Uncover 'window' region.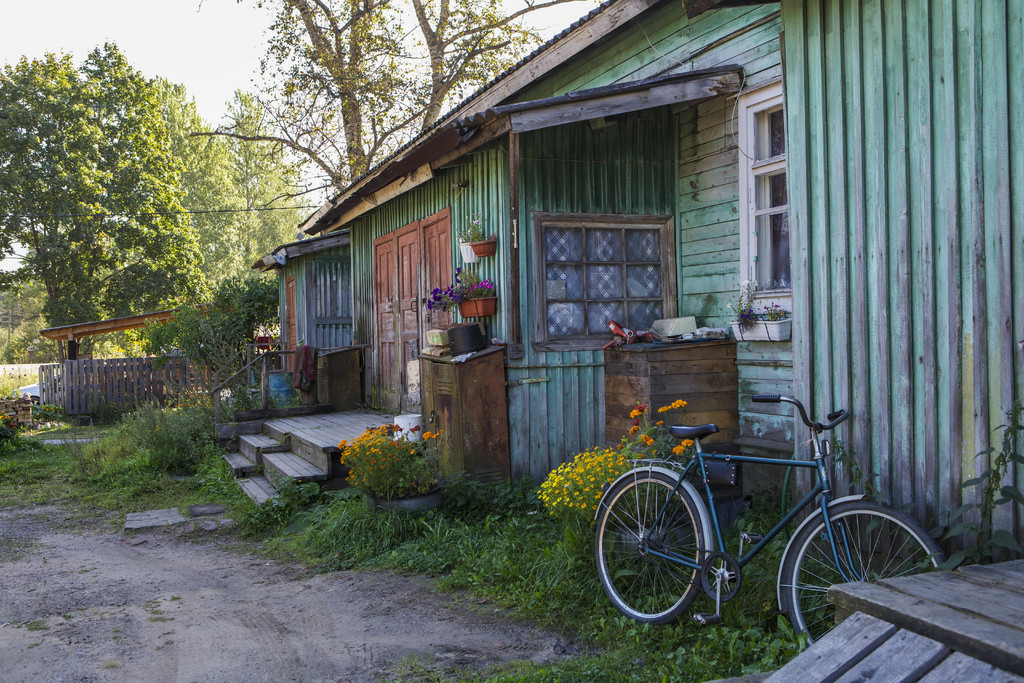
Uncovered: [530, 190, 677, 342].
